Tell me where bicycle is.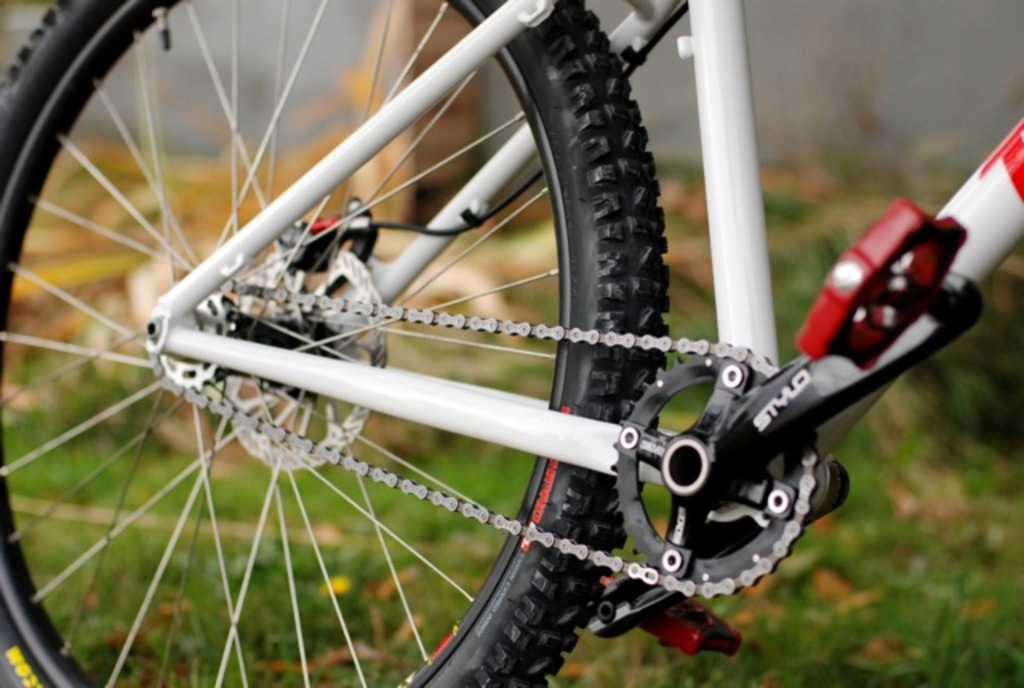
bicycle is at box=[0, 0, 1022, 686].
